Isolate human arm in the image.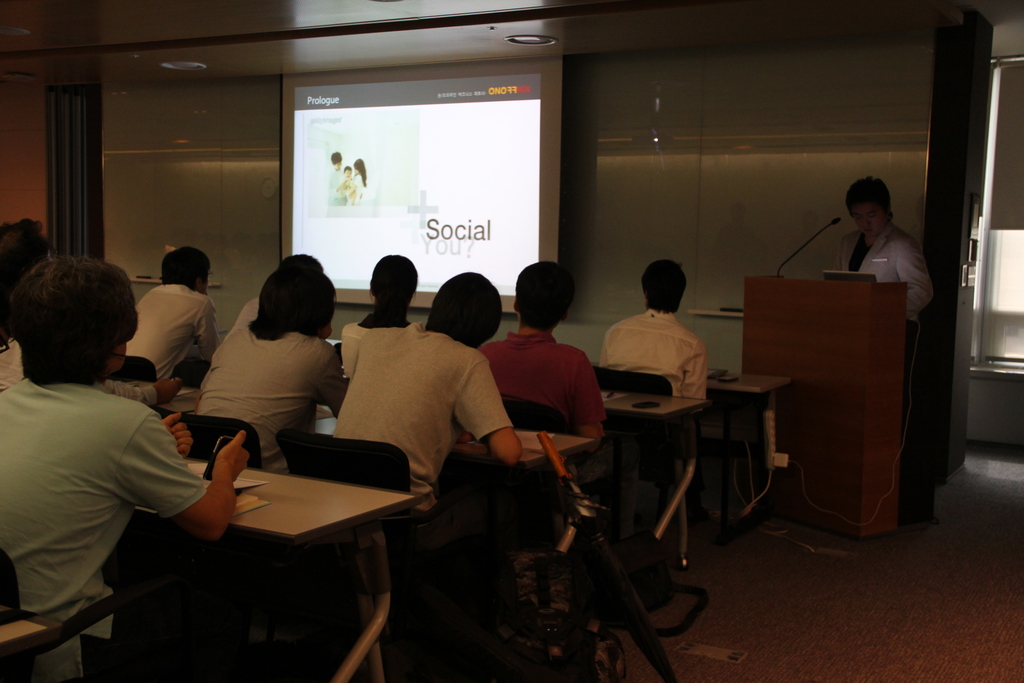
Isolated region: 677/356/703/476.
